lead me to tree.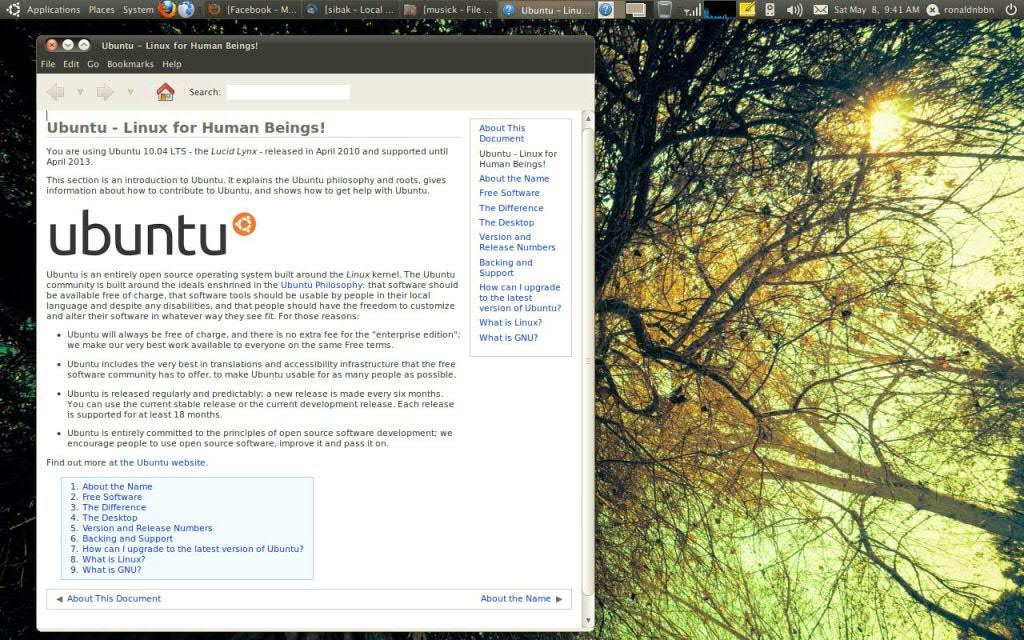
Lead to [2, 25, 1023, 639].
